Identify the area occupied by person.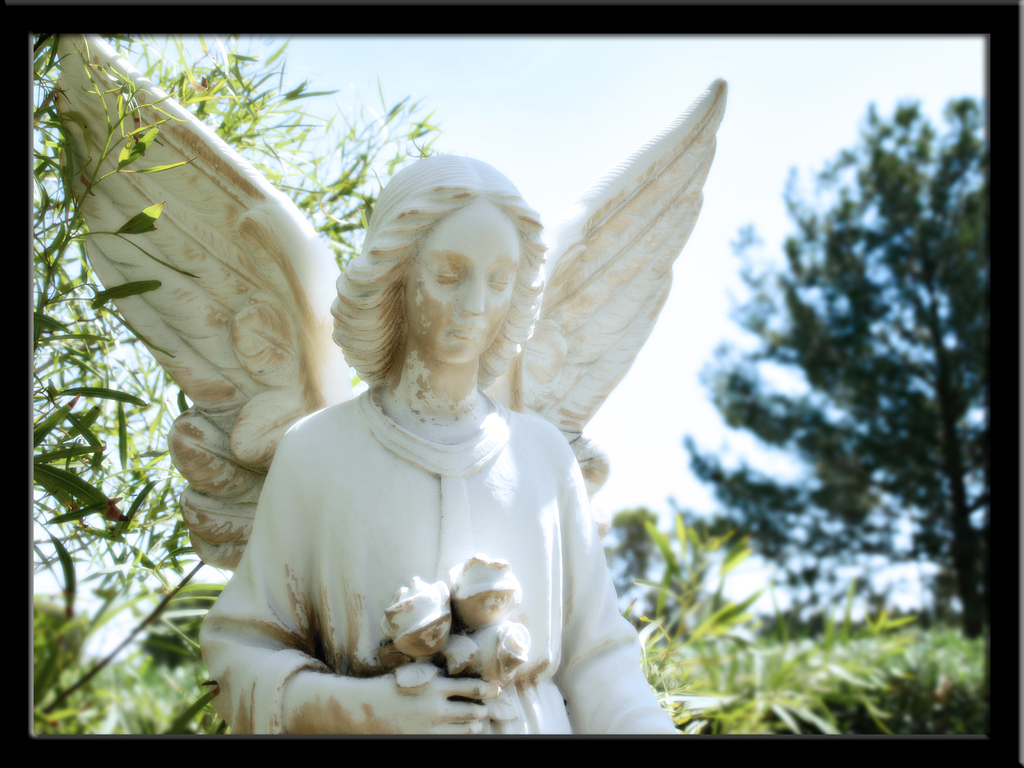
Area: region(214, 154, 668, 767).
